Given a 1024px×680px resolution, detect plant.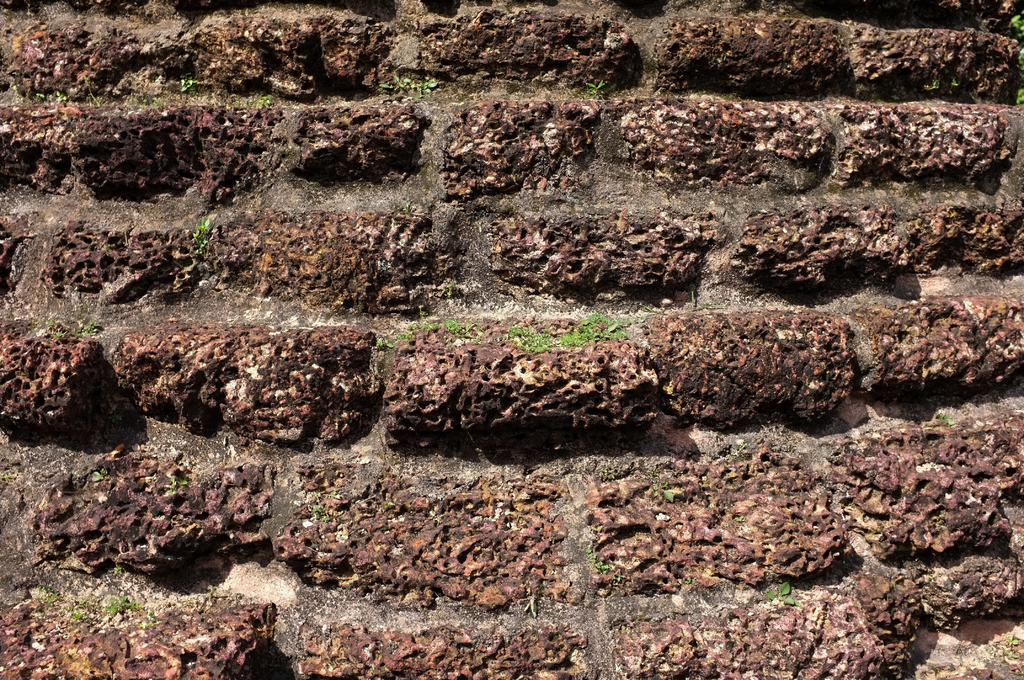
(x1=924, y1=79, x2=942, y2=92).
